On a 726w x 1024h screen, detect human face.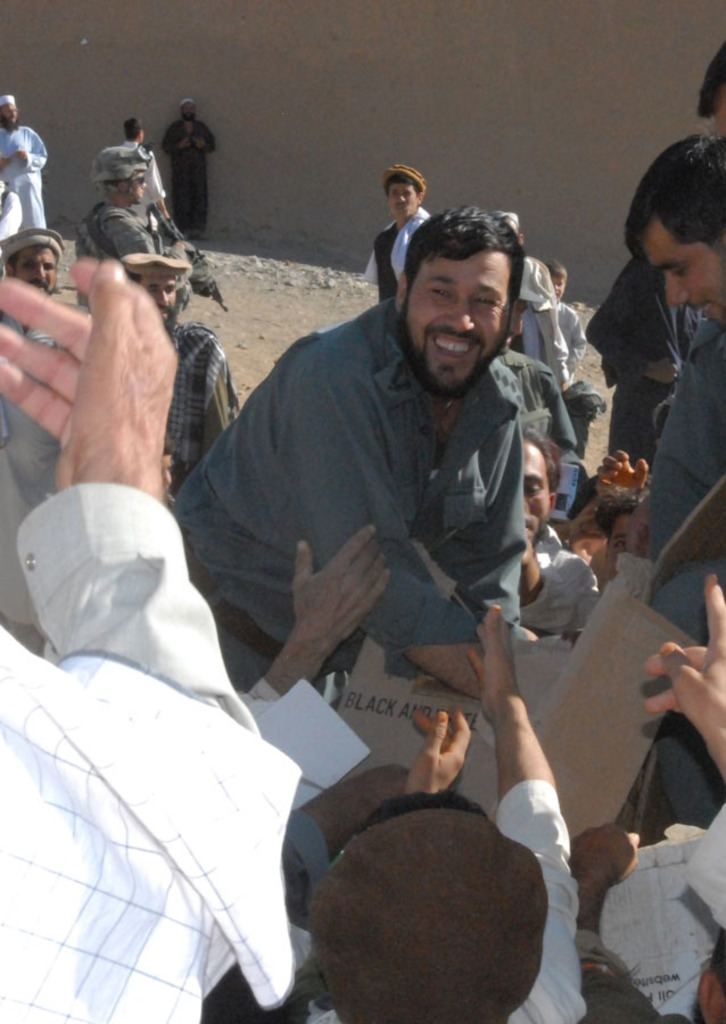
<box>141,273,175,323</box>.
